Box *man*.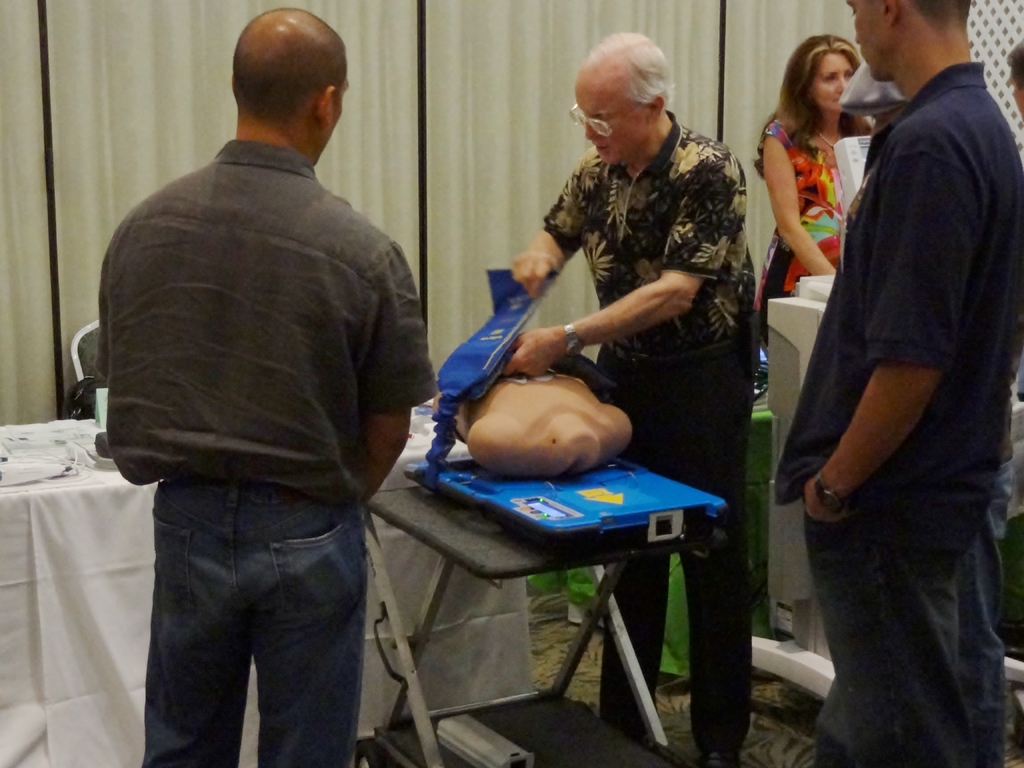
box(774, 0, 1023, 767).
